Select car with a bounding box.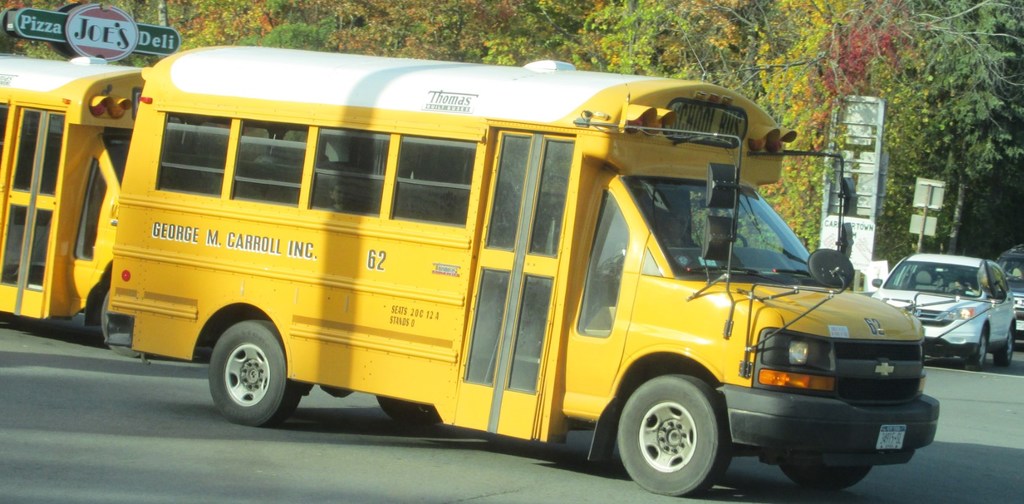
bbox=[883, 256, 1018, 368].
